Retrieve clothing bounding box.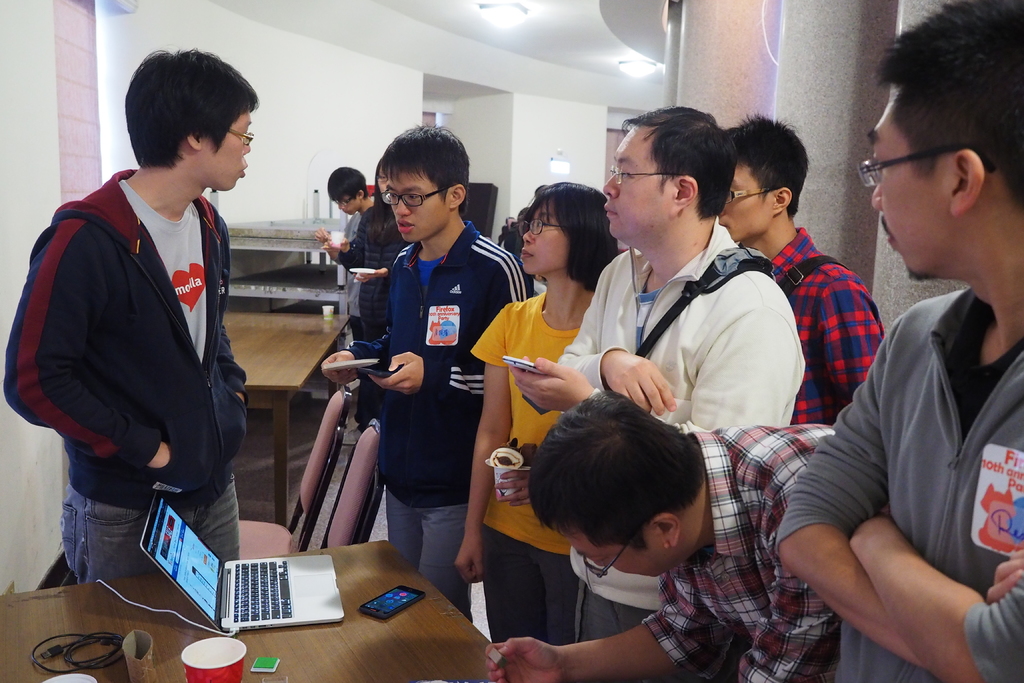
Bounding box: pyautogui.locateOnScreen(458, 288, 580, 638).
